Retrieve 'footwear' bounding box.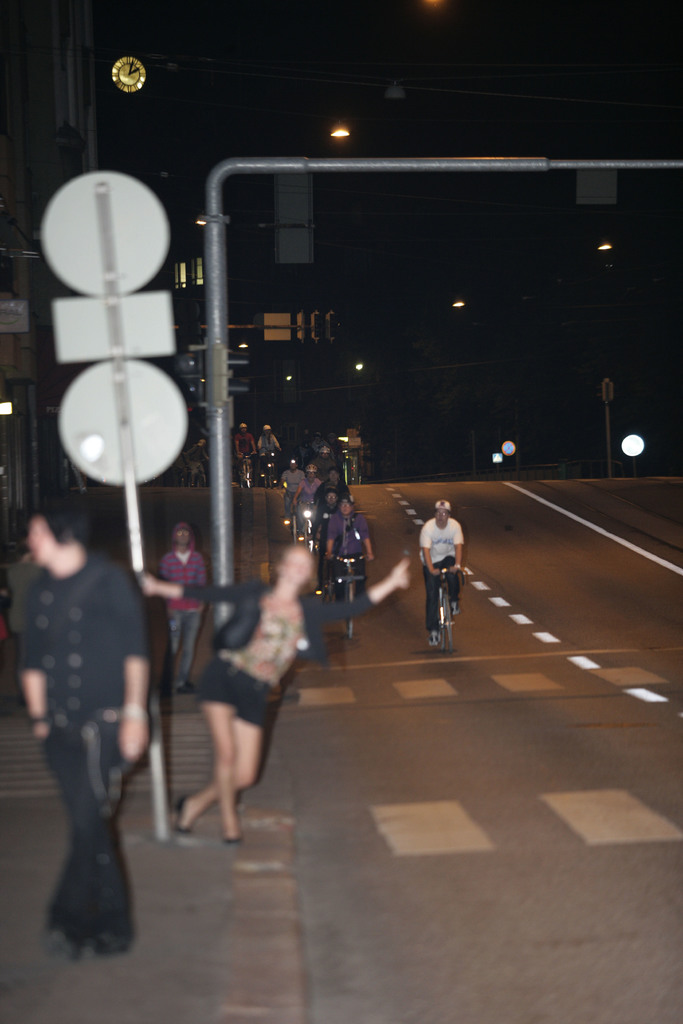
Bounding box: rect(179, 796, 198, 841).
